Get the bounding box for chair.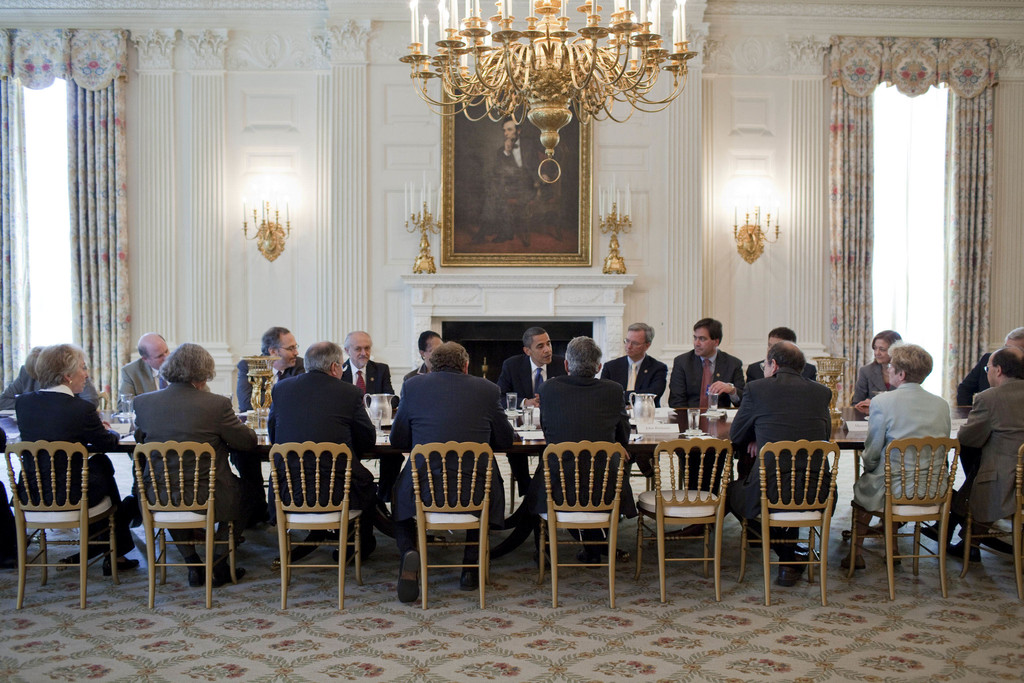
BBox(535, 441, 628, 610).
